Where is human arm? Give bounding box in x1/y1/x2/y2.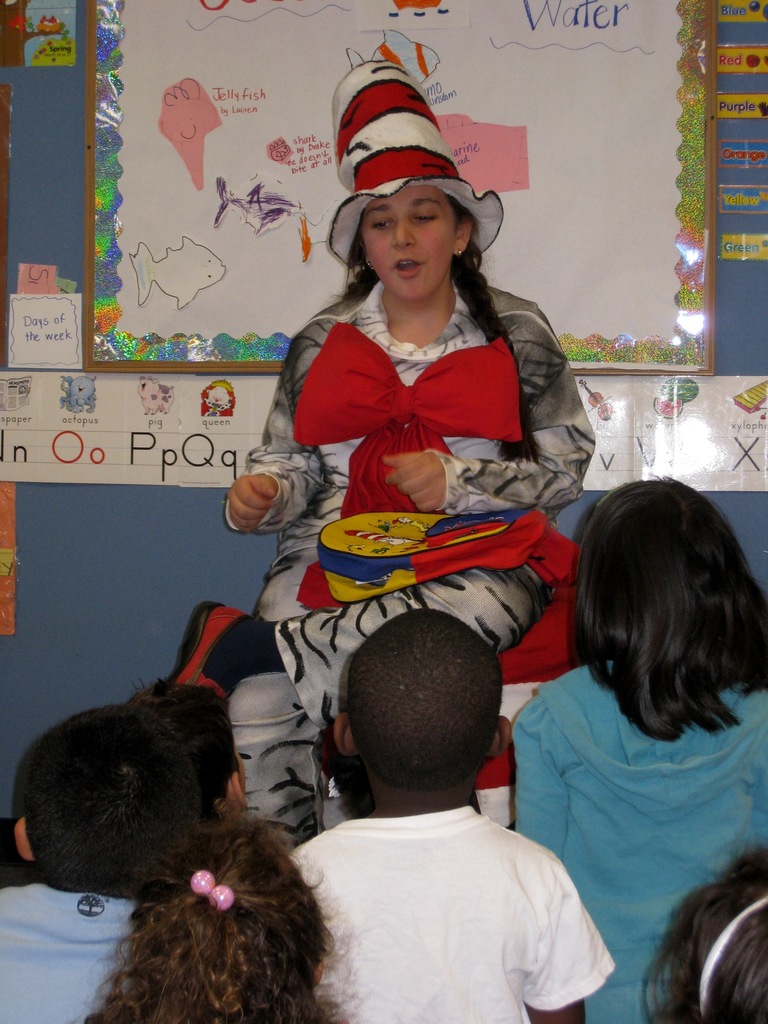
513/672/569/840.
